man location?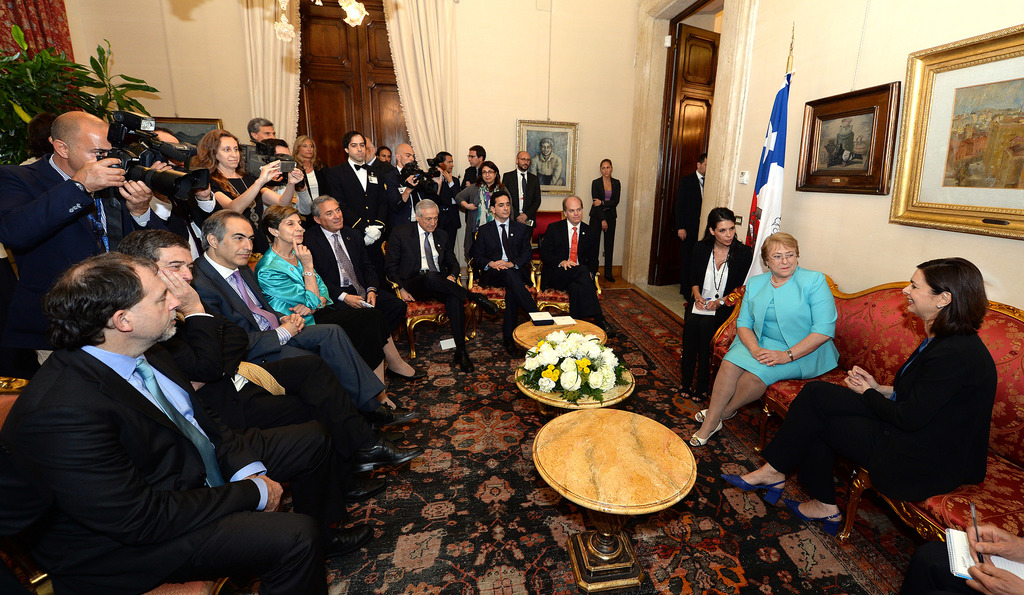
bbox=[382, 199, 496, 371]
